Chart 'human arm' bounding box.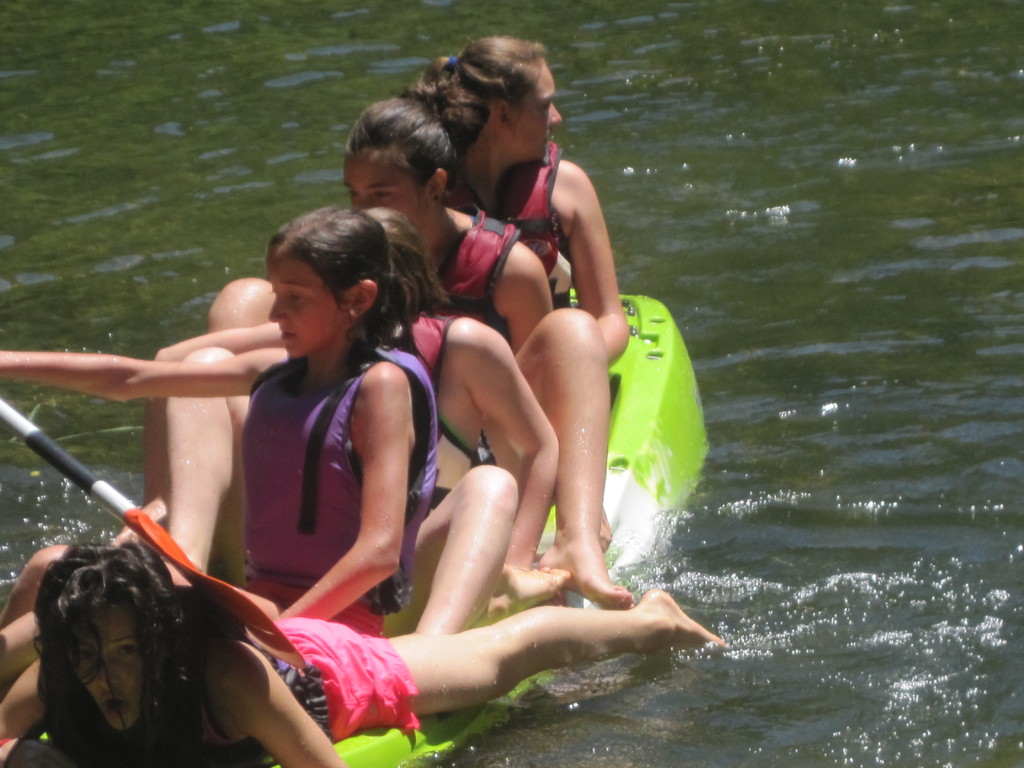
Charted: pyautogui.locateOnScreen(552, 159, 644, 371).
